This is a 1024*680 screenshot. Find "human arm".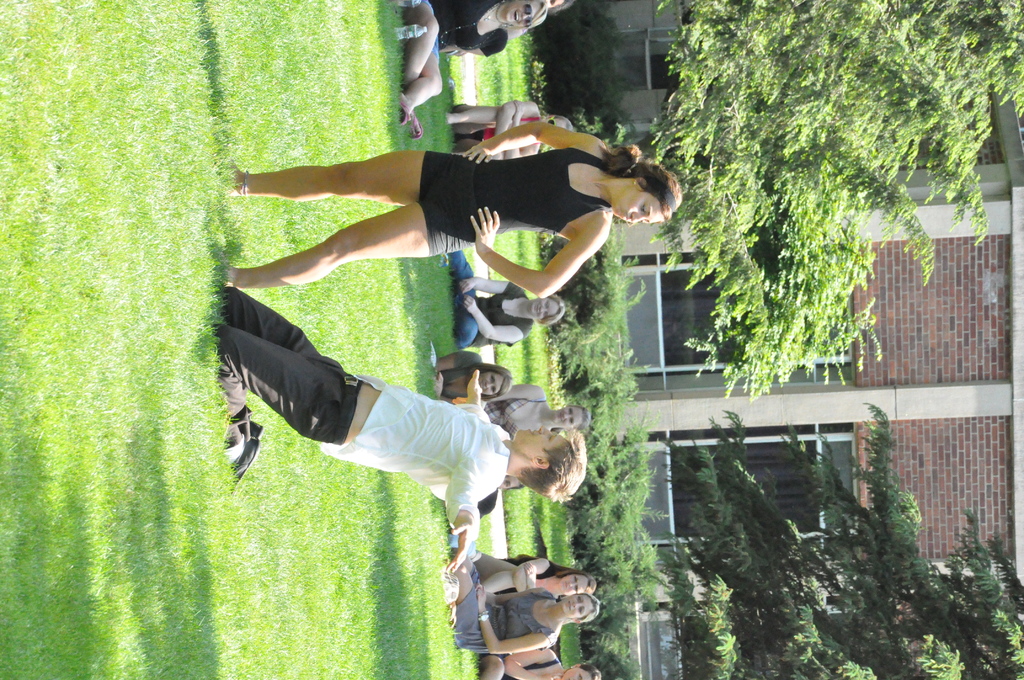
Bounding box: bbox=[501, 644, 556, 679].
